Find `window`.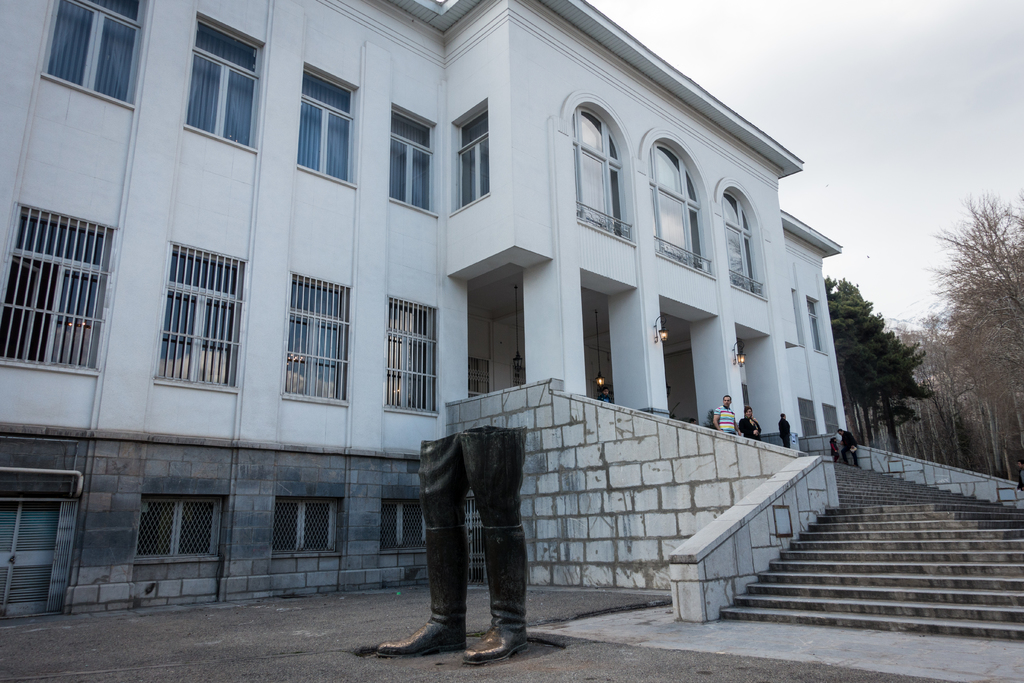
(left=729, top=178, right=769, bottom=299).
